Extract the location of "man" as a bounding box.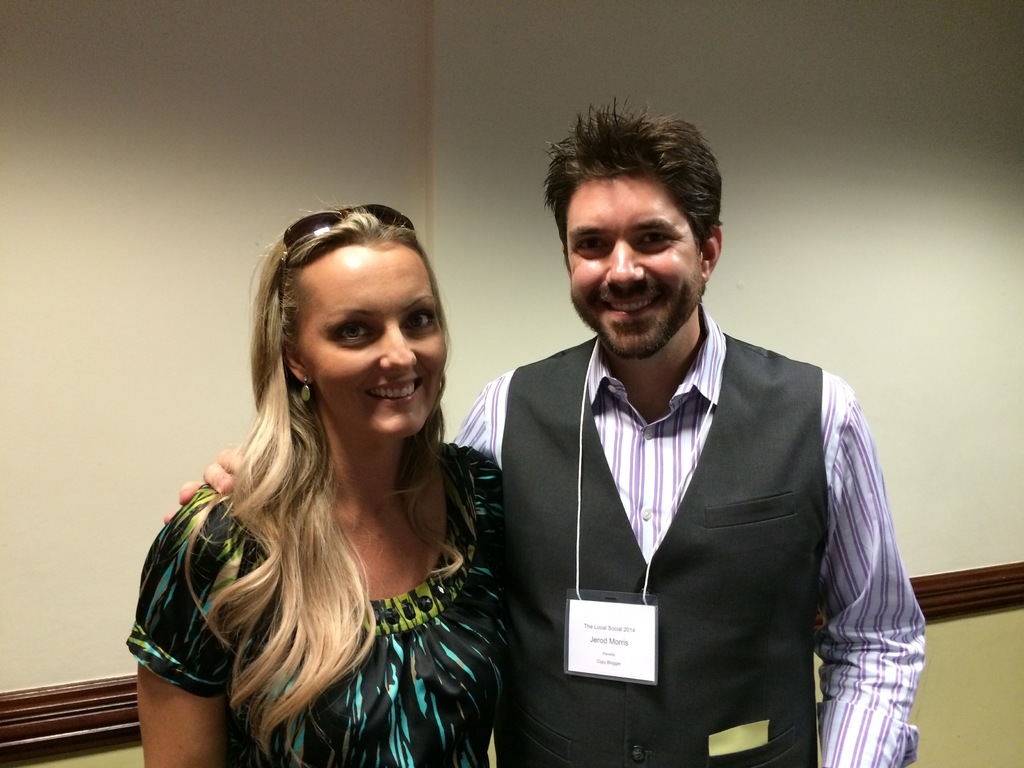
Rect(167, 102, 927, 767).
